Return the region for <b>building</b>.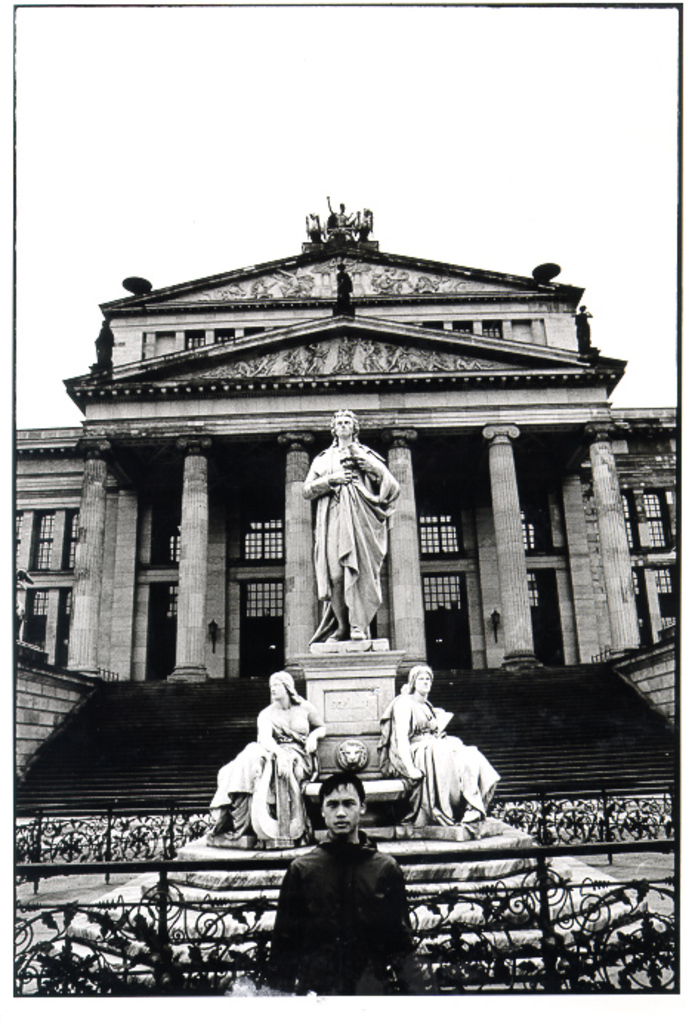
left=13, top=199, right=673, bottom=687.
